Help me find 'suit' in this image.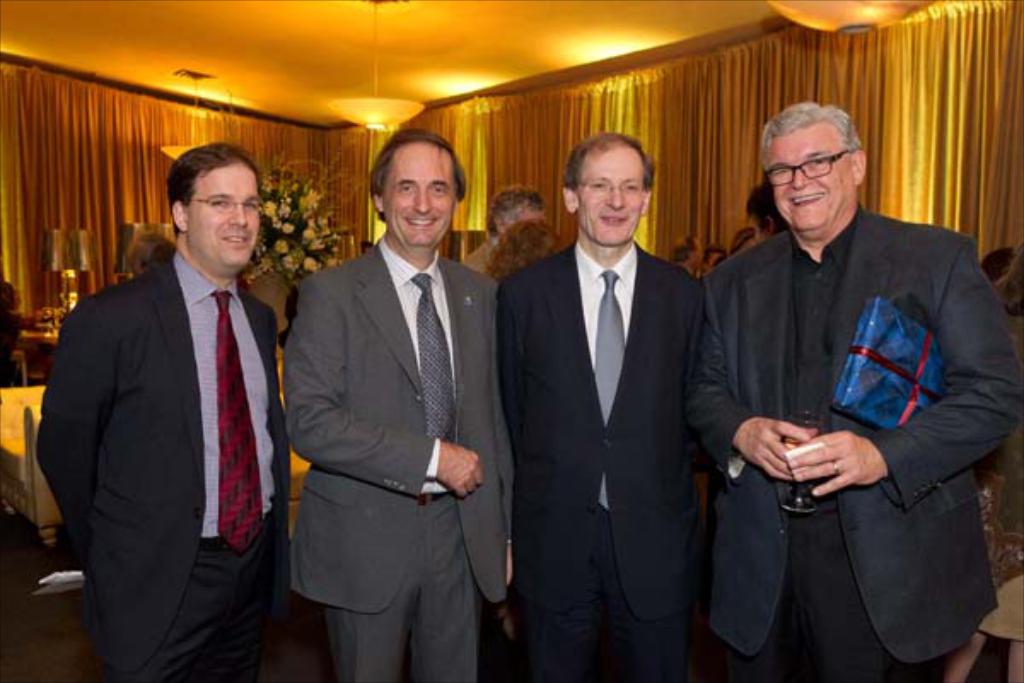
Found it: <region>691, 198, 1022, 681</region>.
